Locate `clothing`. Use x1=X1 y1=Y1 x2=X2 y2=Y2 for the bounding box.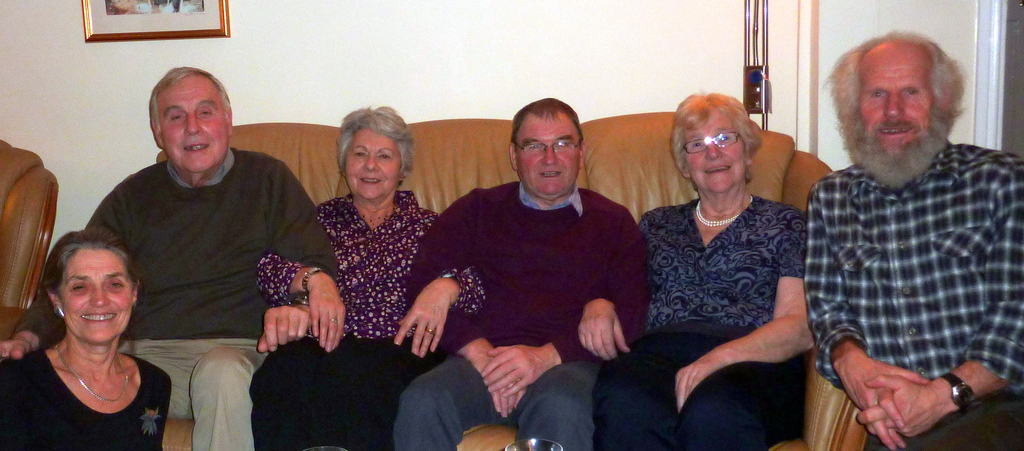
x1=394 y1=188 x2=632 y2=446.
